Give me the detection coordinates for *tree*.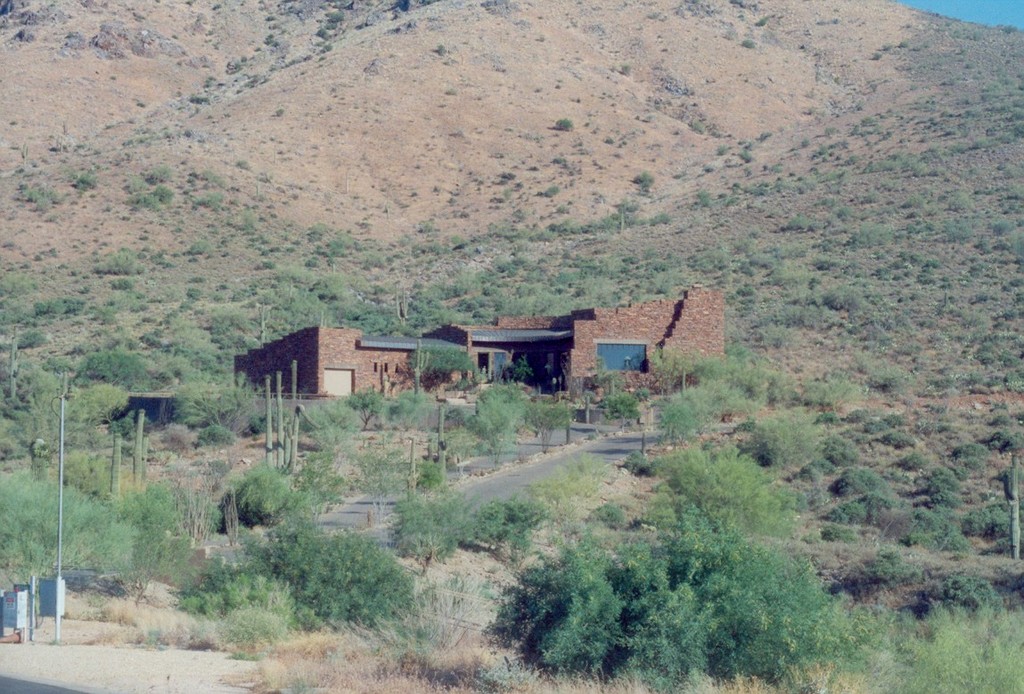
133,185,173,212.
